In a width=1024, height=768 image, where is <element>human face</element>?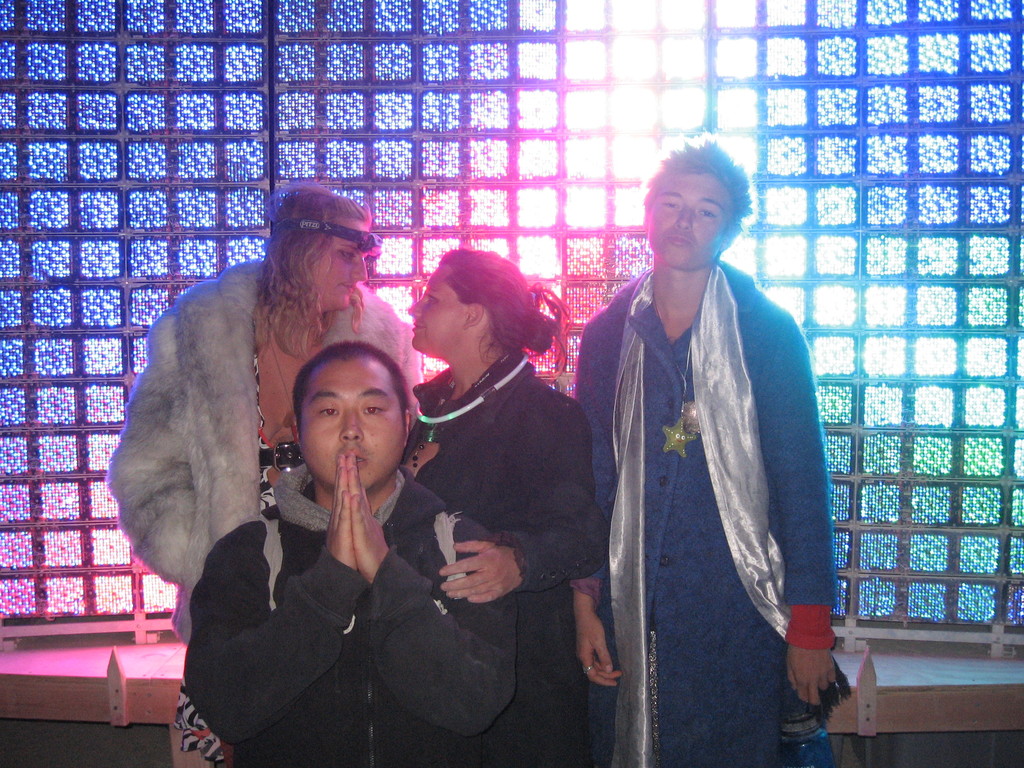
(296, 353, 406, 492).
